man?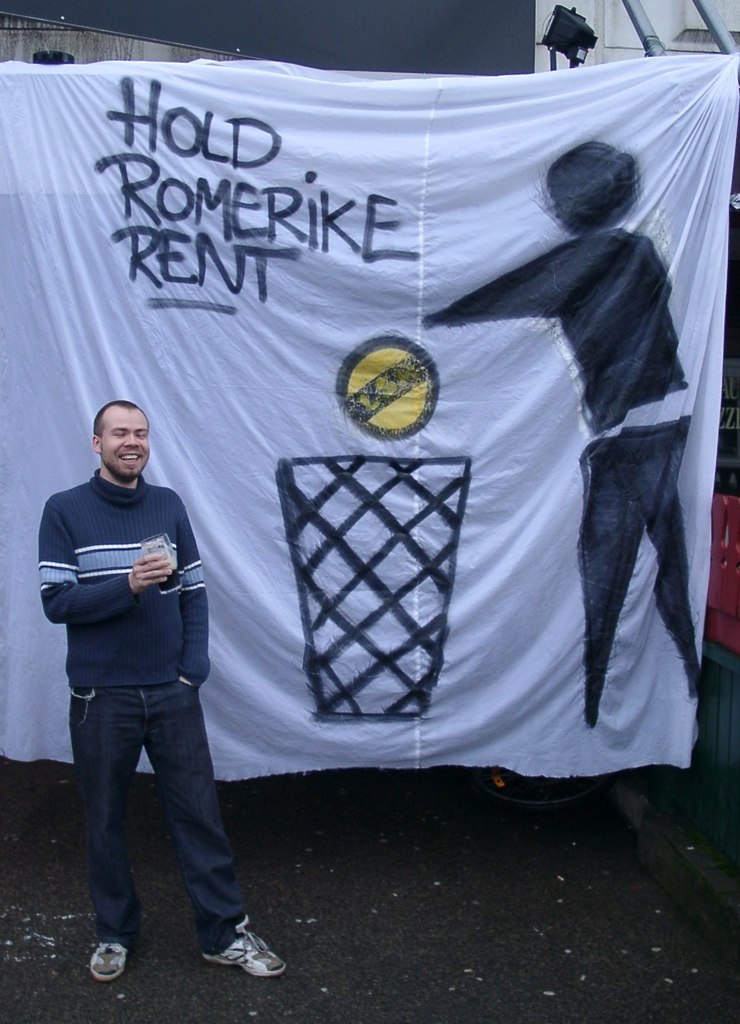
Rect(40, 399, 290, 977)
